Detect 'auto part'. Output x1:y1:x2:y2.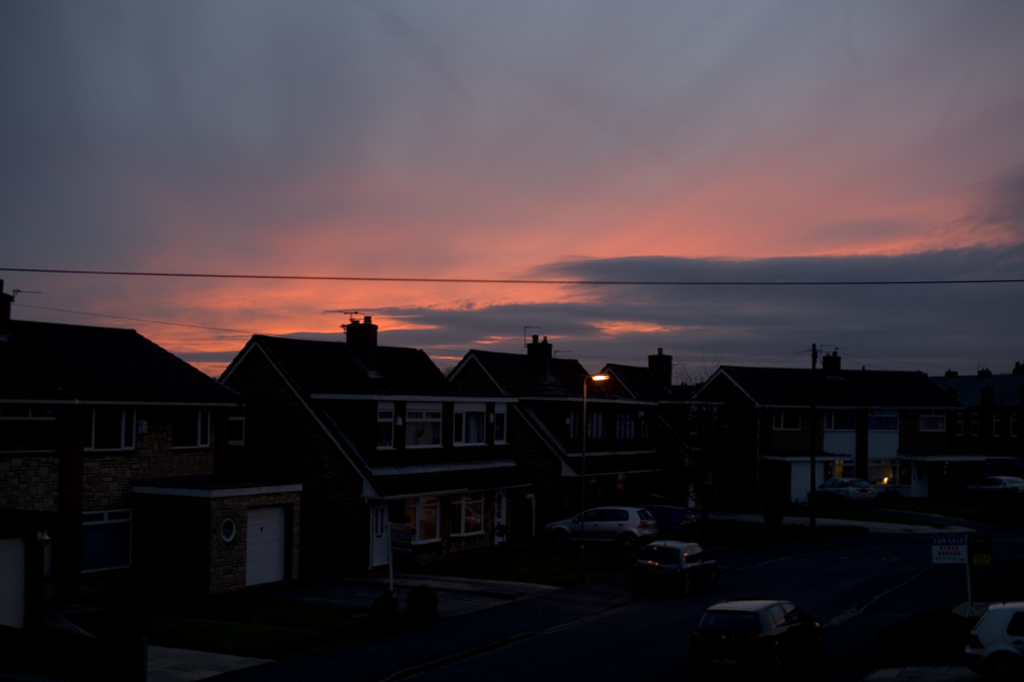
612:526:633:552.
